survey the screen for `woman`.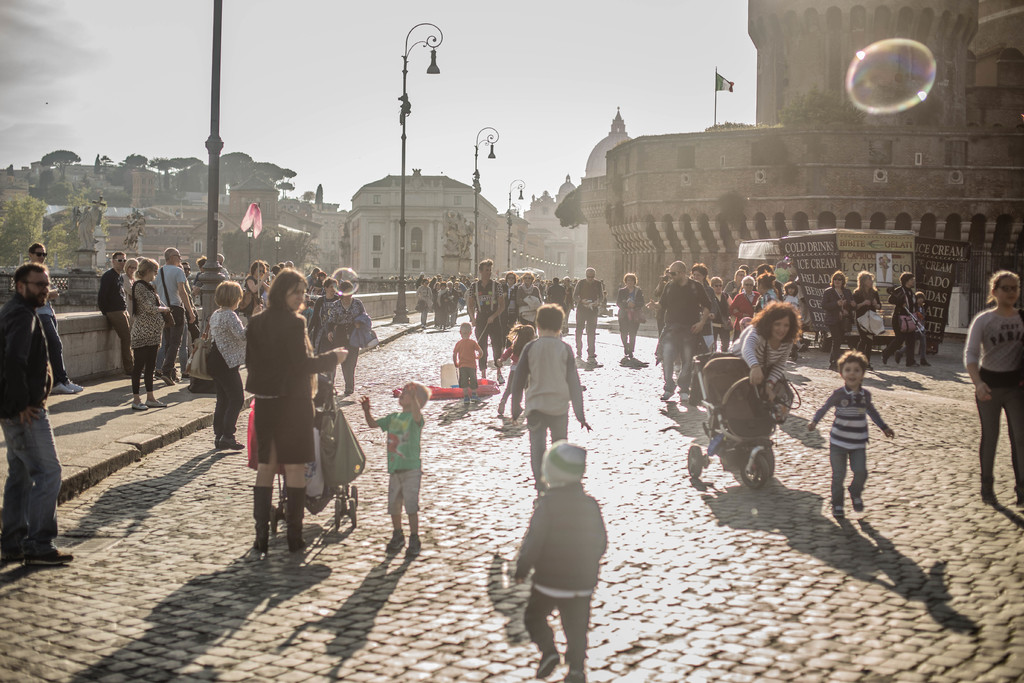
Survey found: x1=122 y1=256 x2=141 y2=327.
